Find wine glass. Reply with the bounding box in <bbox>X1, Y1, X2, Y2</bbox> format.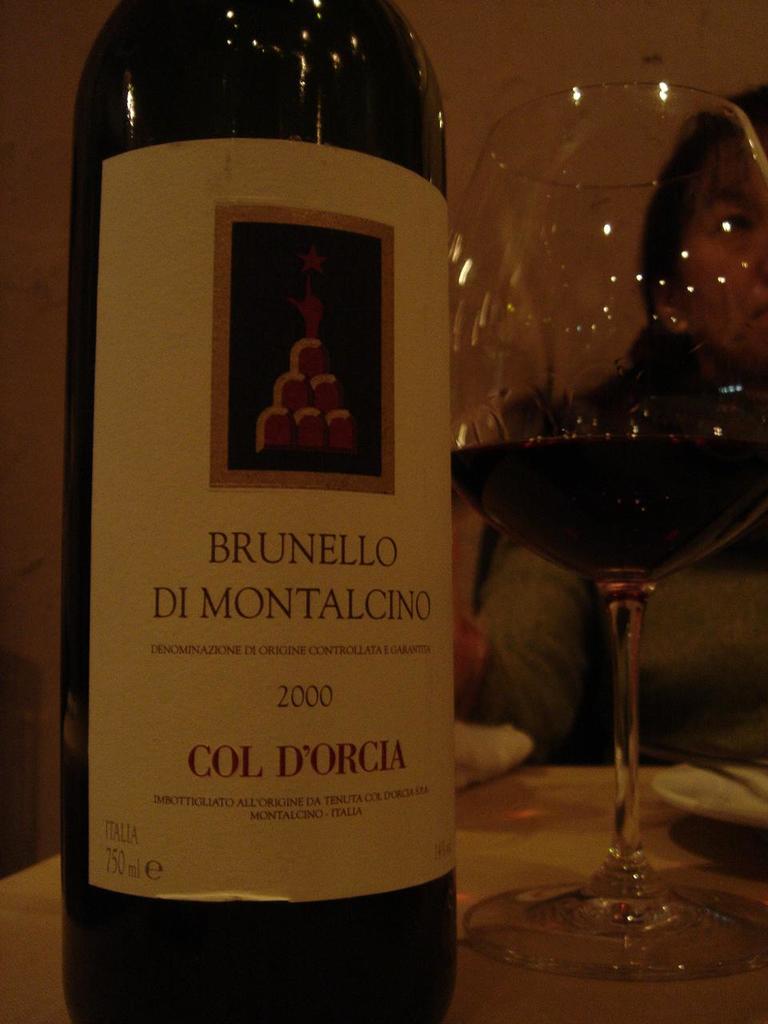
<bbox>448, 83, 767, 975</bbox>.
